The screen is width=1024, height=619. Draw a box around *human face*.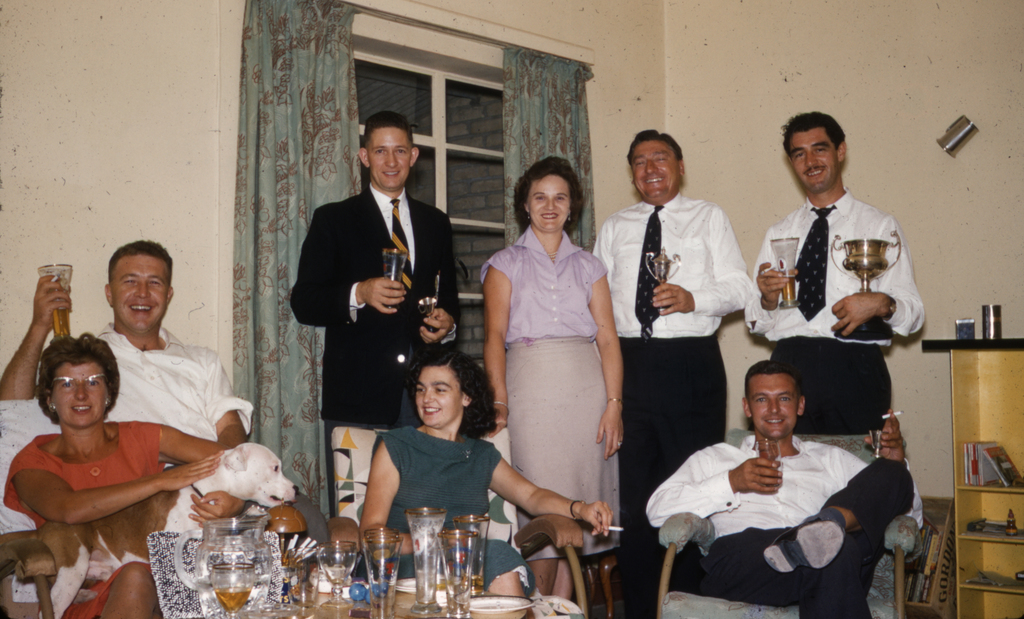
531 175 572 237.
